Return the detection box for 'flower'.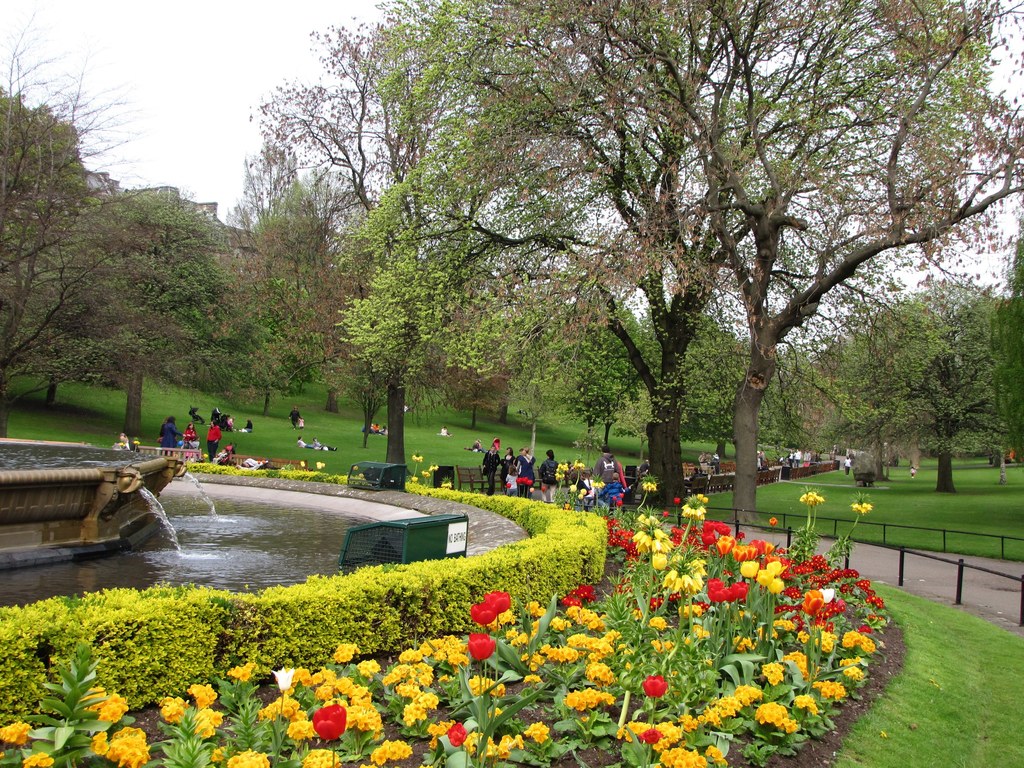
(540,486,548,493).
